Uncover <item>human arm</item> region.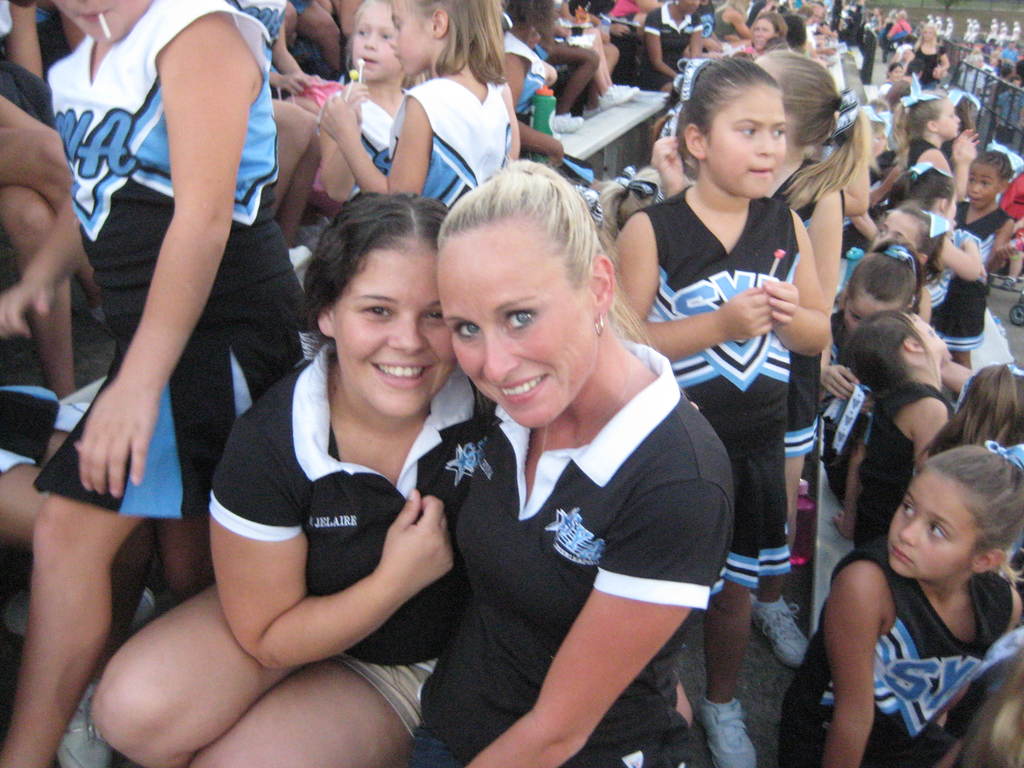
Uncovered: left=454, top=406, right=728, bottom=767.
